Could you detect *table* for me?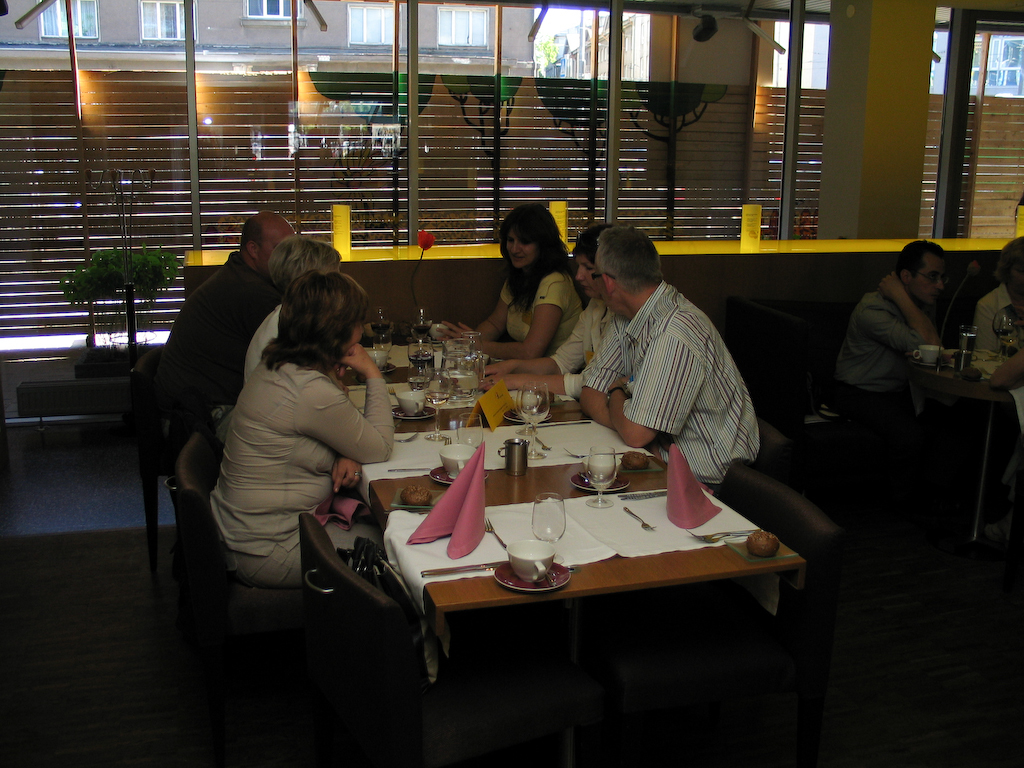
Detection result: (x1=343, y1=344, x2=805, y2=689).
